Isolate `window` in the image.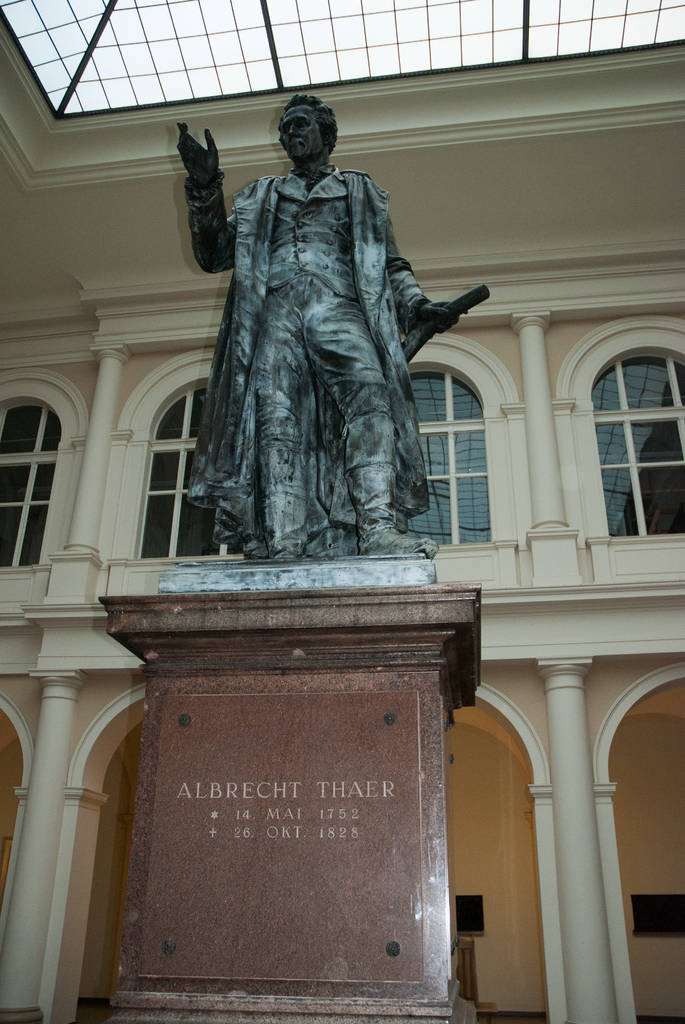
Isolated region: {"x1": 603, "y1": 472, "x2": 643, "y2": 538}.
